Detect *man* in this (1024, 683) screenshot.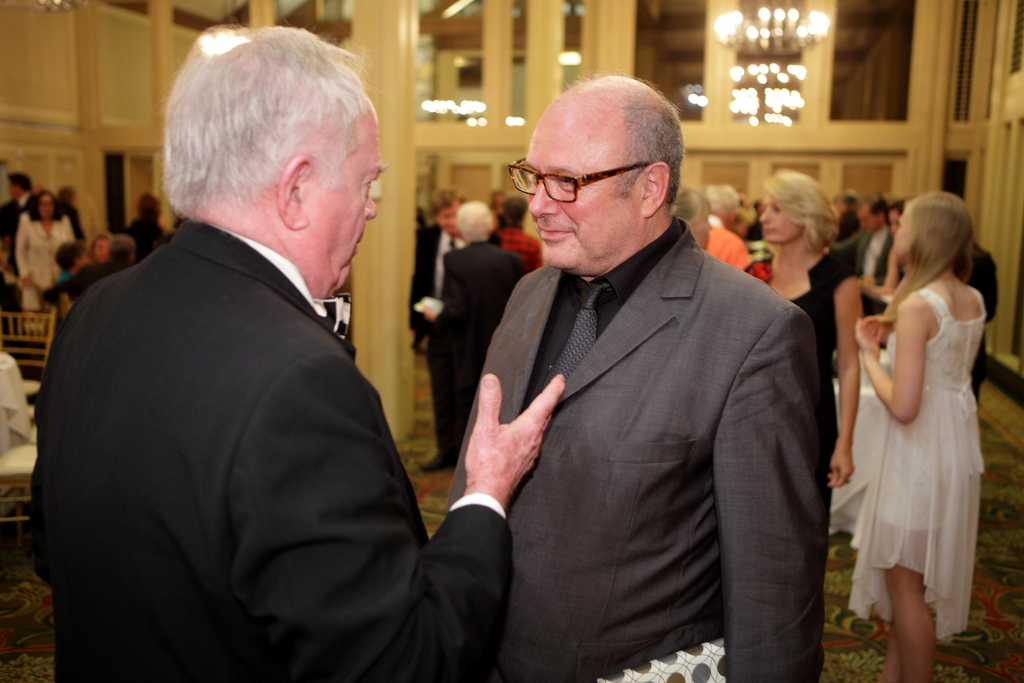
Detection: box(0, 167, 39, 240).
